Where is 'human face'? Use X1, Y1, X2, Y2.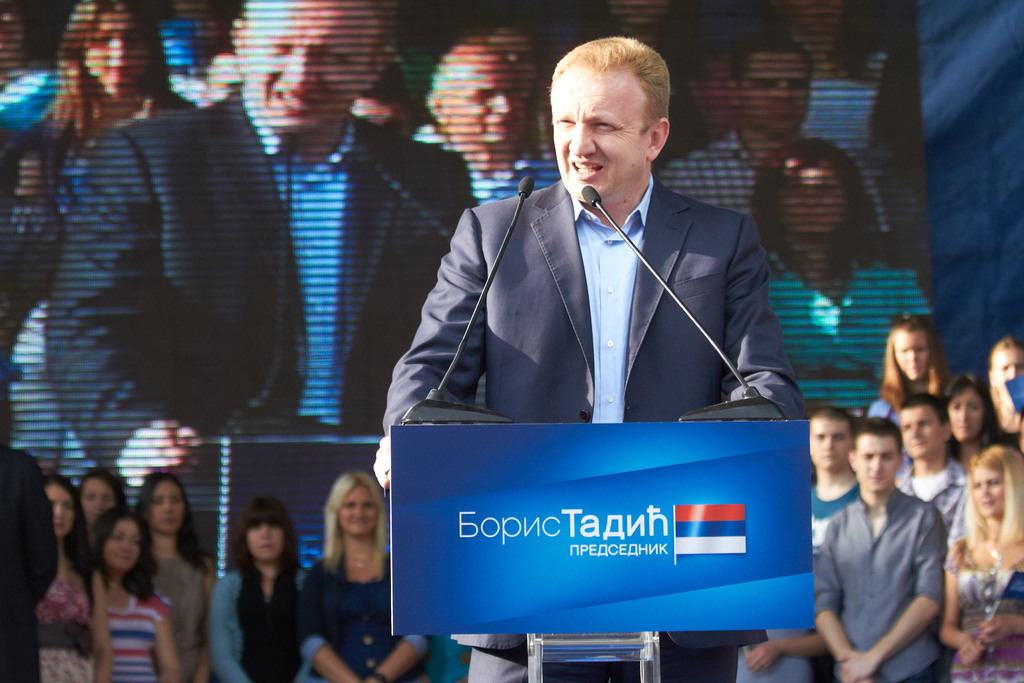
779, 170, 847, 231.
